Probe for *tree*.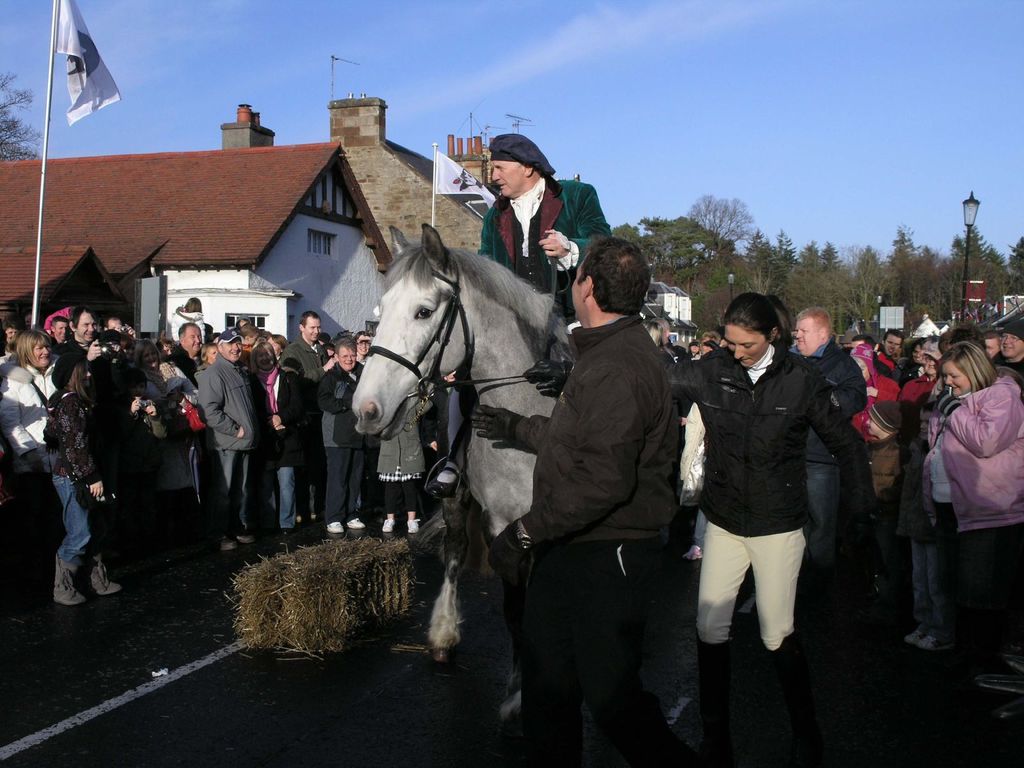
Probe result: pyautogui.locateOnScreen(605, 209, 733, 289).
